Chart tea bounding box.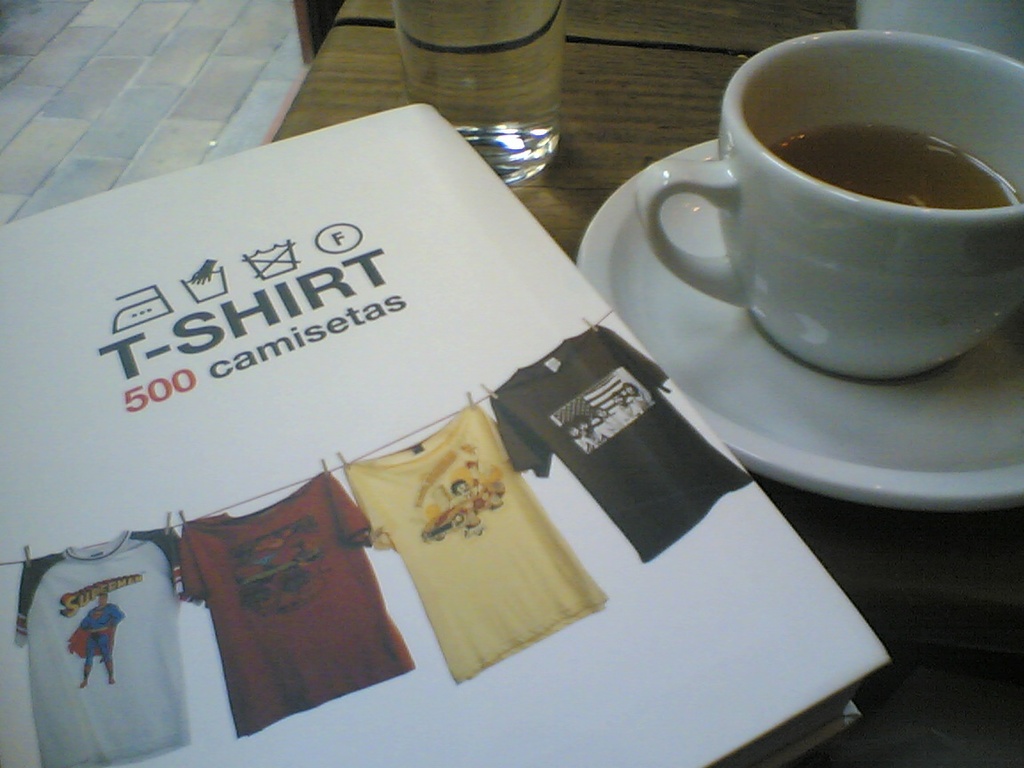
Charted: detection(764, 131, 1023, 207).
